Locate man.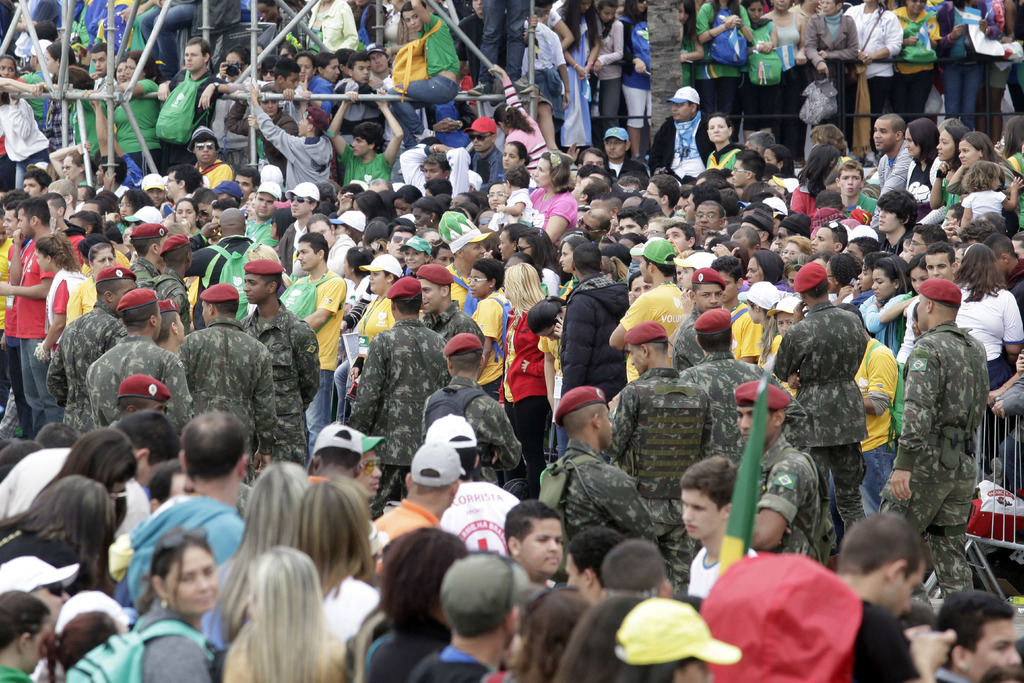
Bounding box: x1=118 y1=186 x2=151 y2=223.
